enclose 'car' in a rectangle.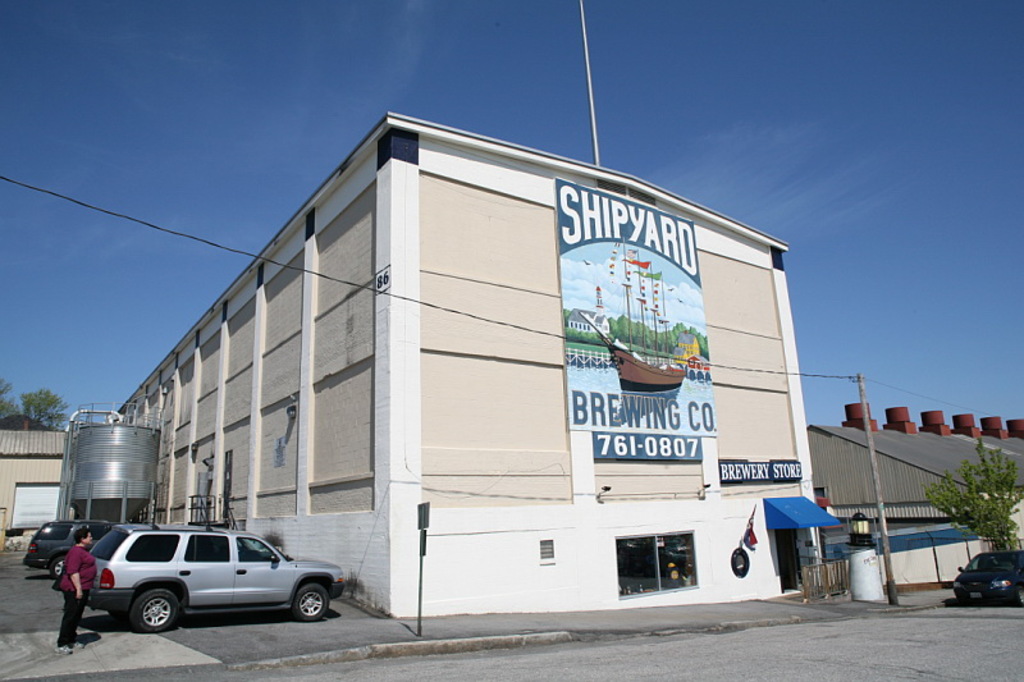
x1=22, y1=519, x2=119, y2=580.
